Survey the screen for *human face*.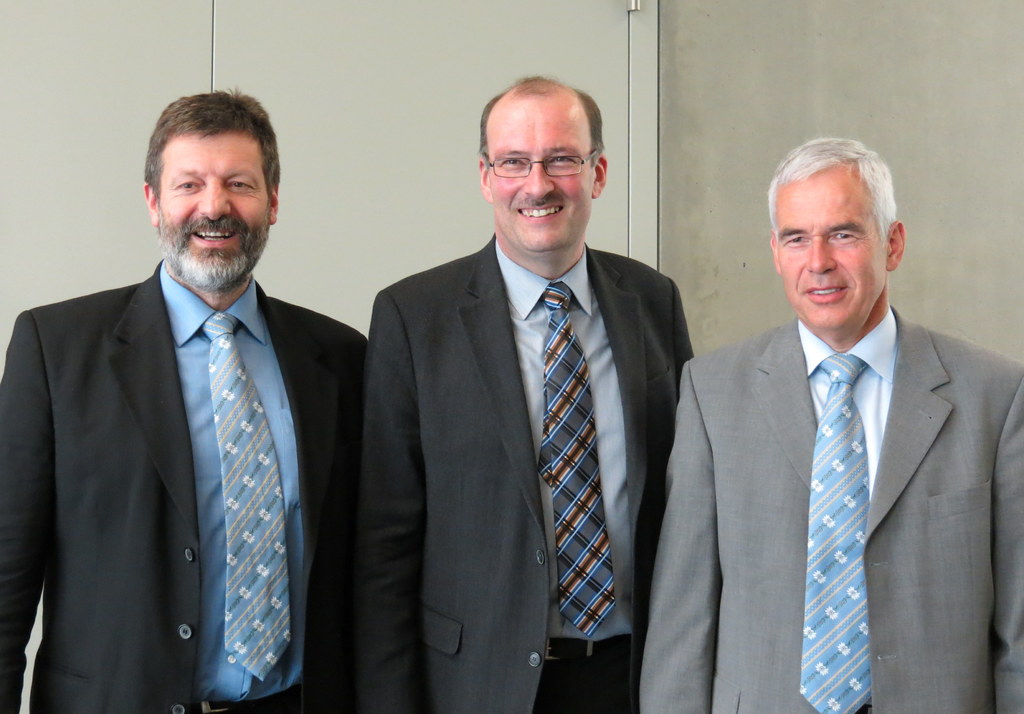
Survey found: bbox=(776, 156, 883, 319).
